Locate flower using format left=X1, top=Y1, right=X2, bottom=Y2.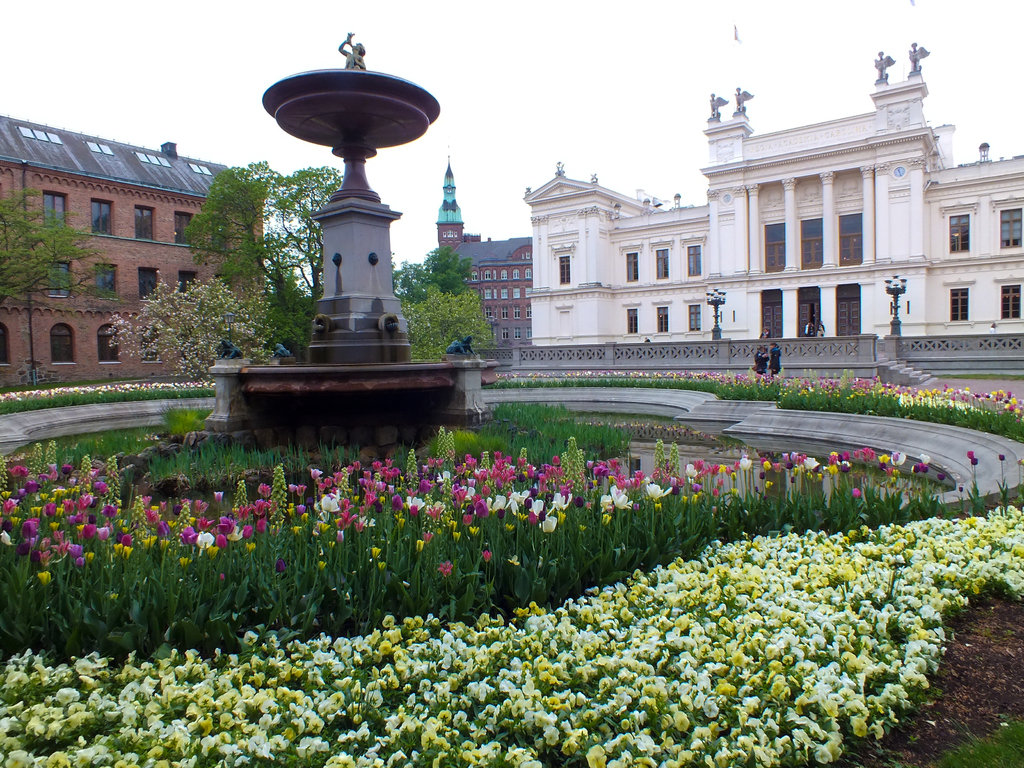
left=648, top=483, right=672, bottom=508.
